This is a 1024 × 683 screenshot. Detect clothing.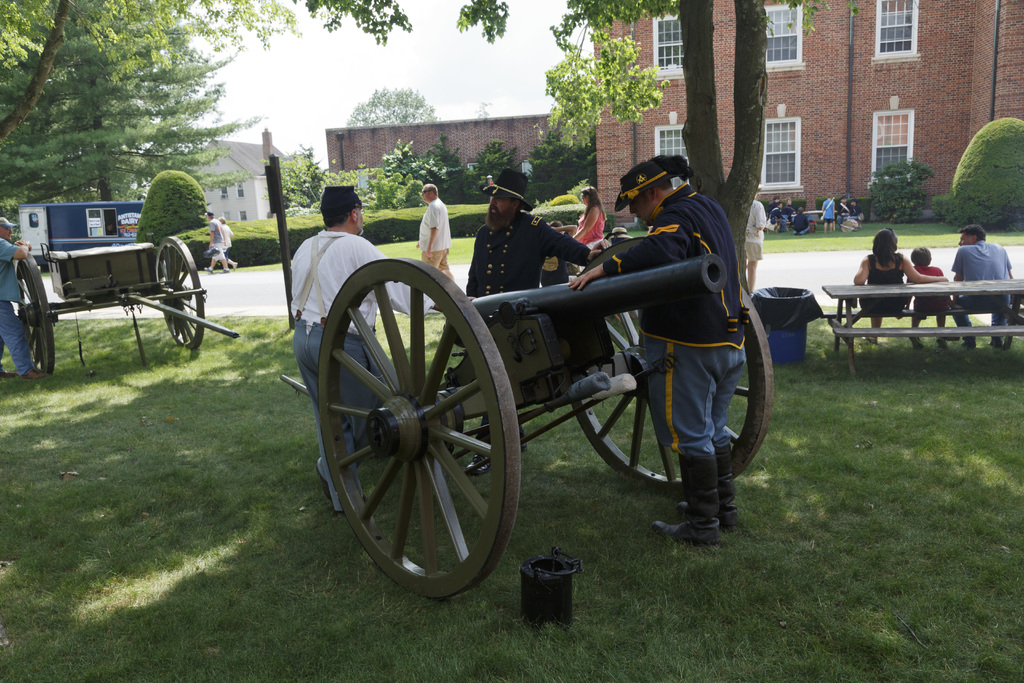
detection(563, 192, 747, 477).
